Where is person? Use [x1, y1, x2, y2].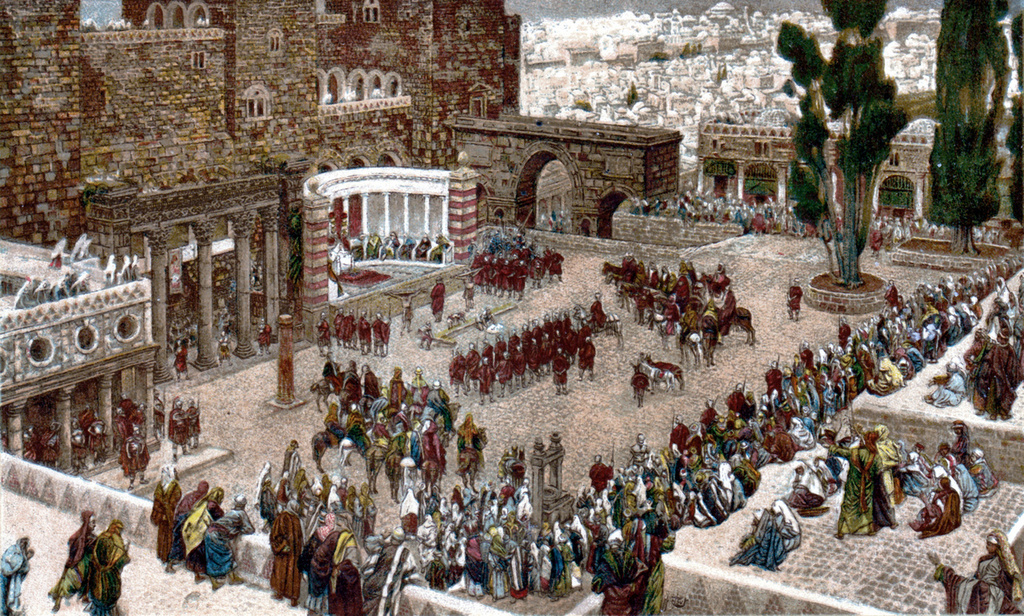
[130, 257, 140, 282].
